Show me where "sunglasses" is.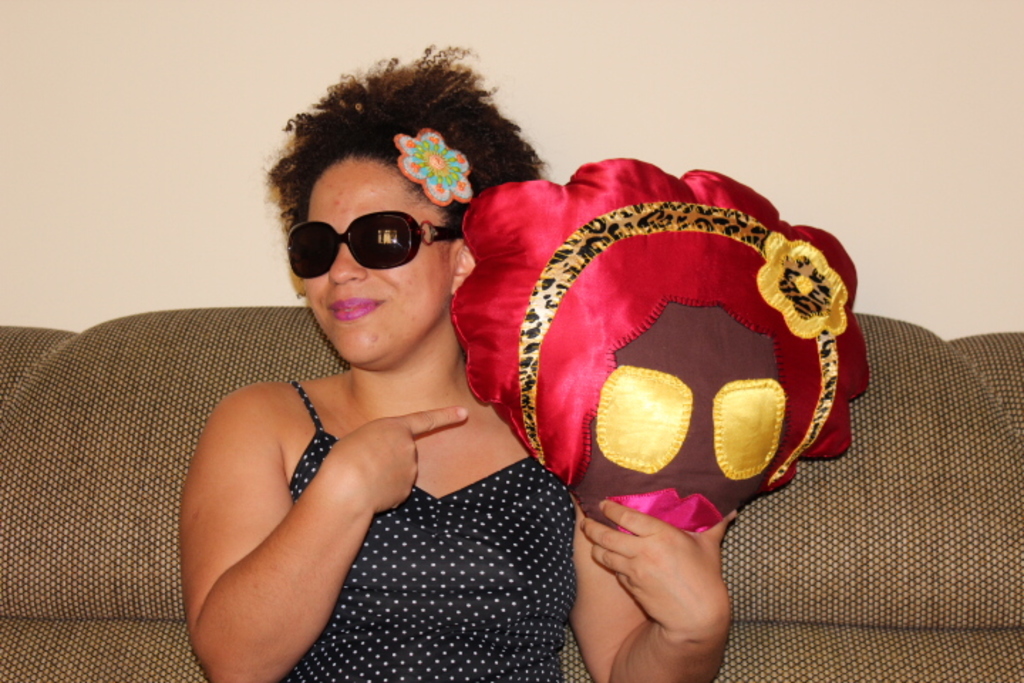
"sunglasses" is at 284,208,464,280.
